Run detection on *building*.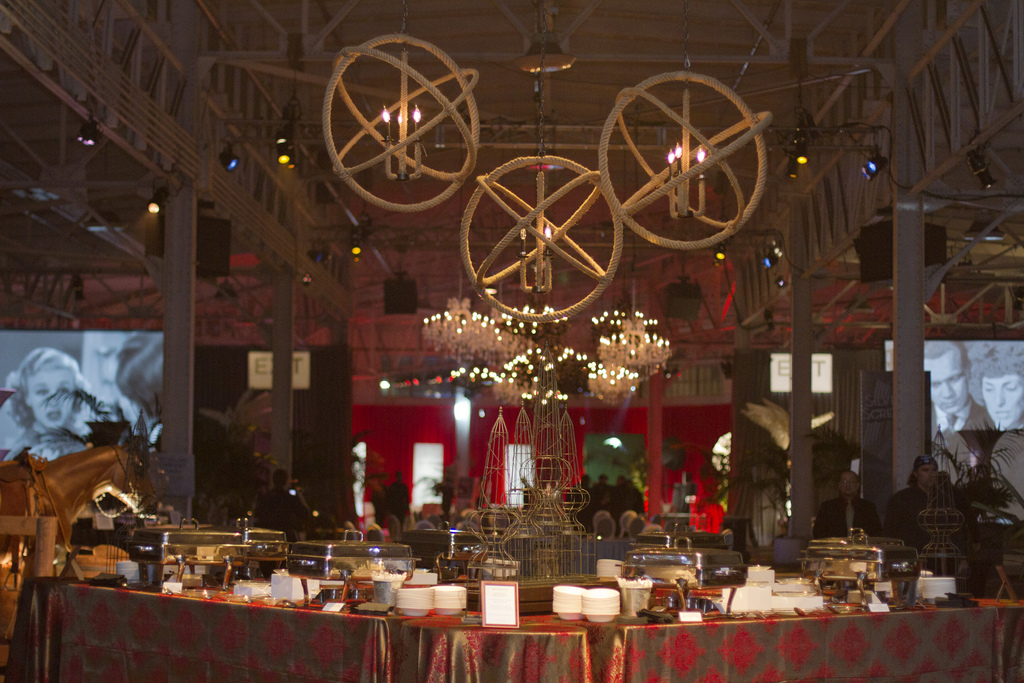
Result: x1=0, y1=0, x2=1023, y2=678.
